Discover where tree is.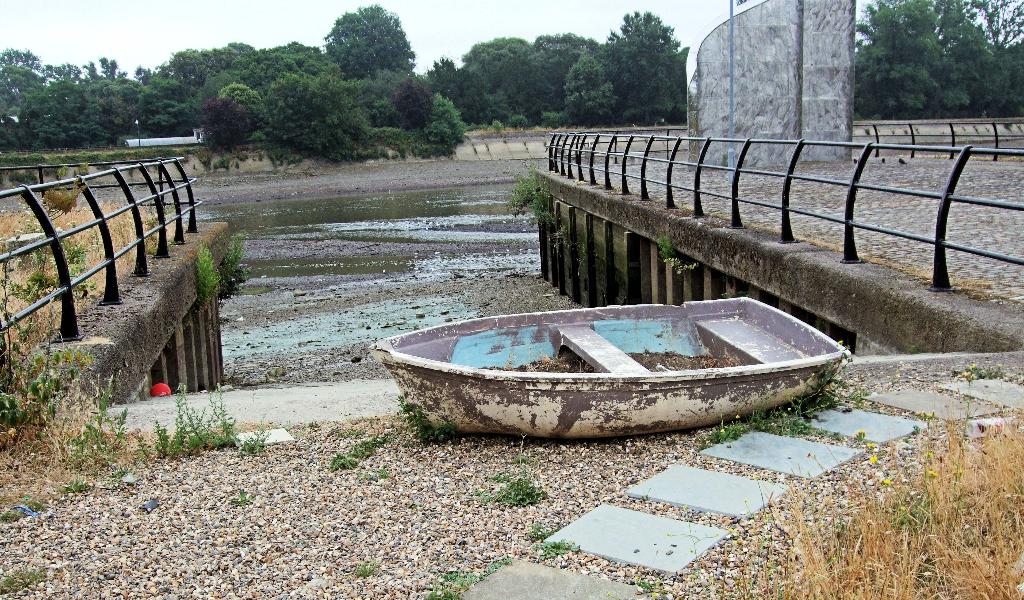
Discovered at 74/77/148/141.
